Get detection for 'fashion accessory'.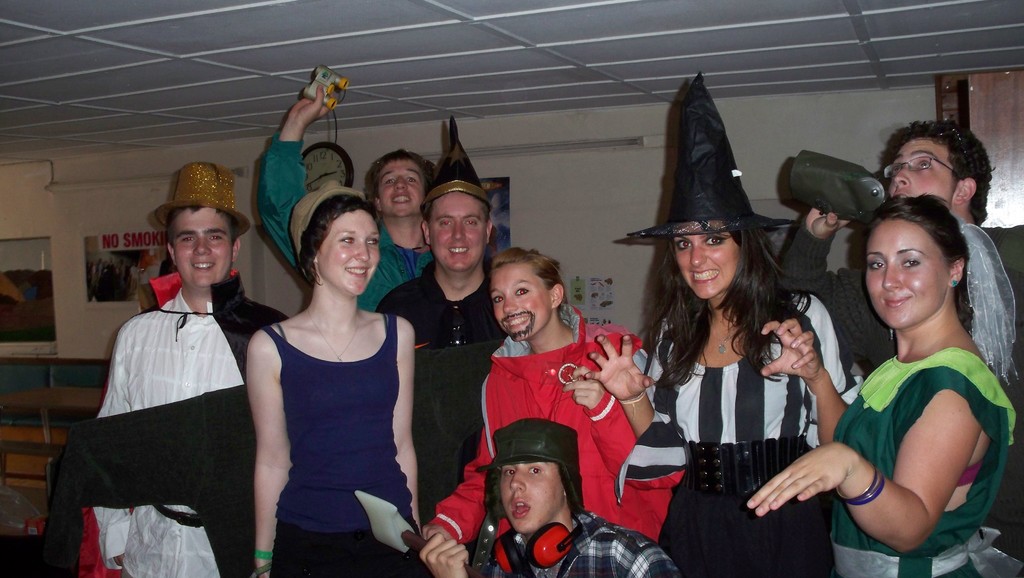
Detection: bbox=[154, 161, 252, 236].
